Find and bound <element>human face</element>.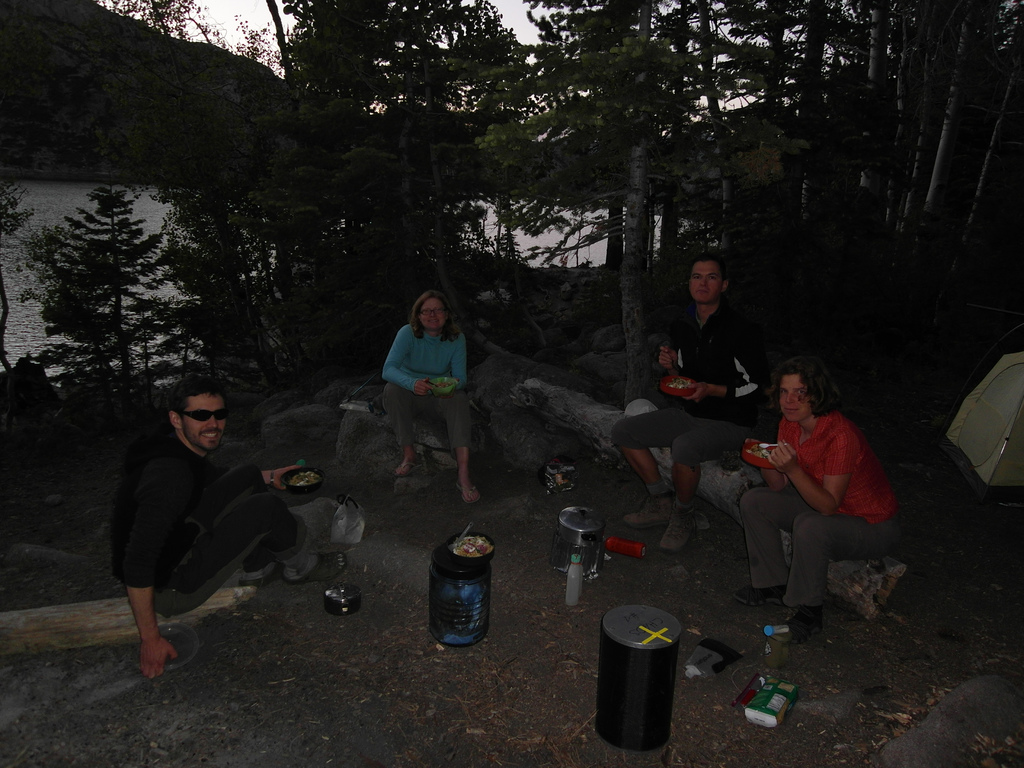
Bound: x1=181, y1=393, x2=227, y2=452.
